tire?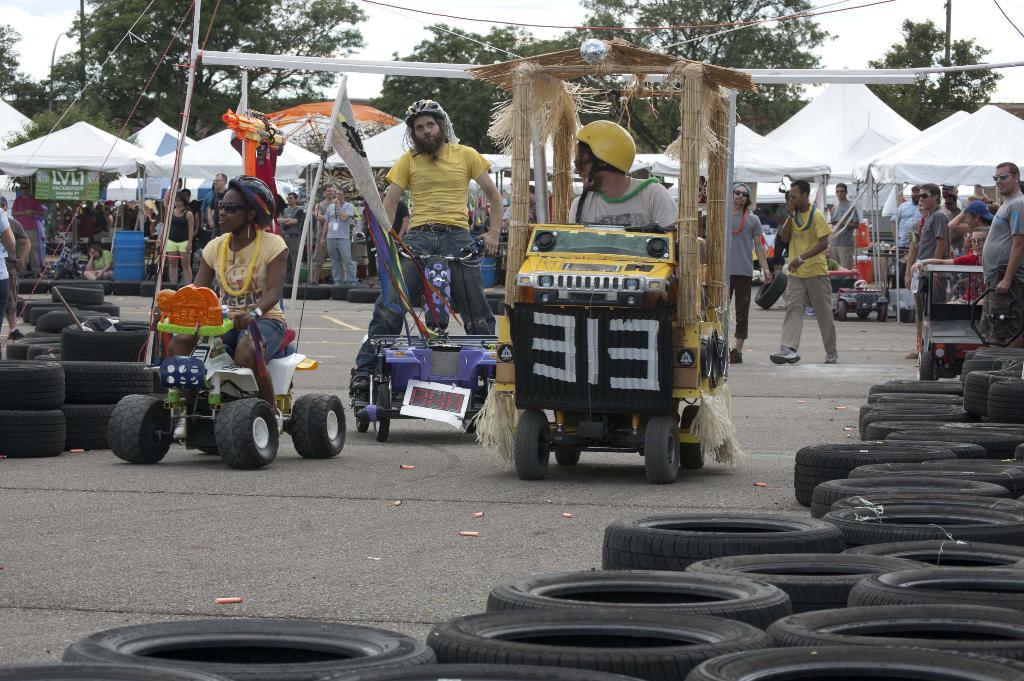
(49, 278, 93, 290)
